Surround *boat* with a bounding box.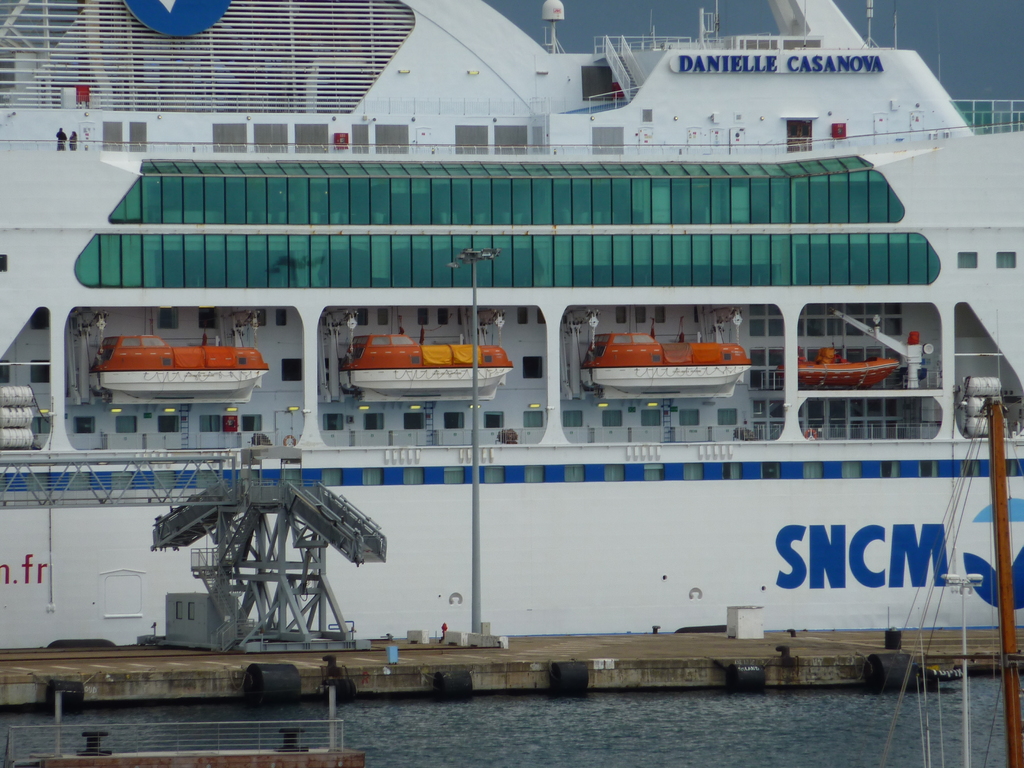
(left=778, top=344, right=902, bottom=386).
